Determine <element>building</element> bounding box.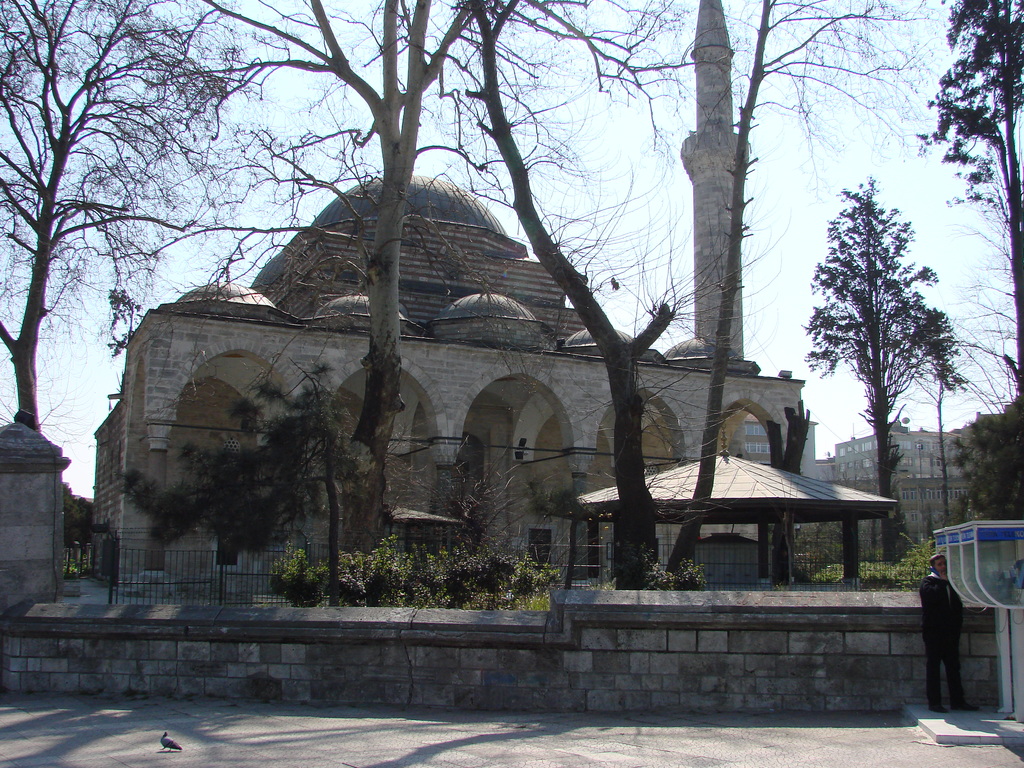
Determined: region(829, 432, 982, 559).
